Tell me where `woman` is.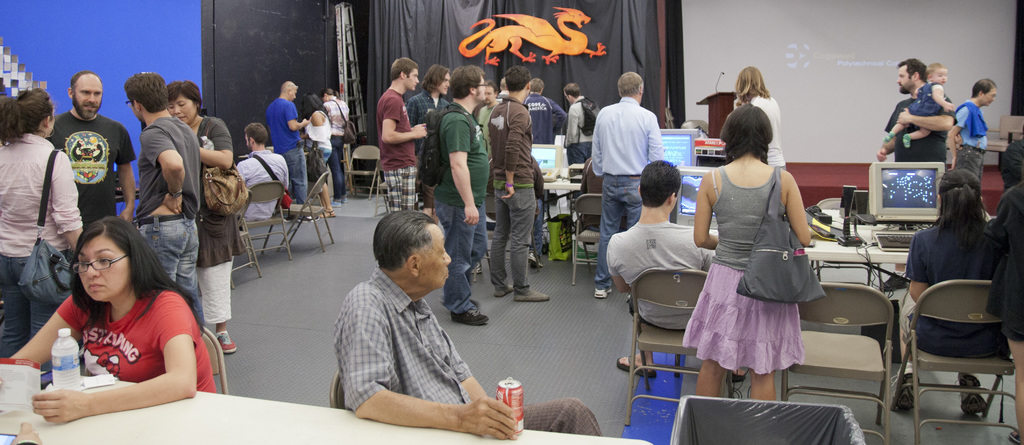
`woman` is at [x1=0, y1=91, x2=84, y2=356].
